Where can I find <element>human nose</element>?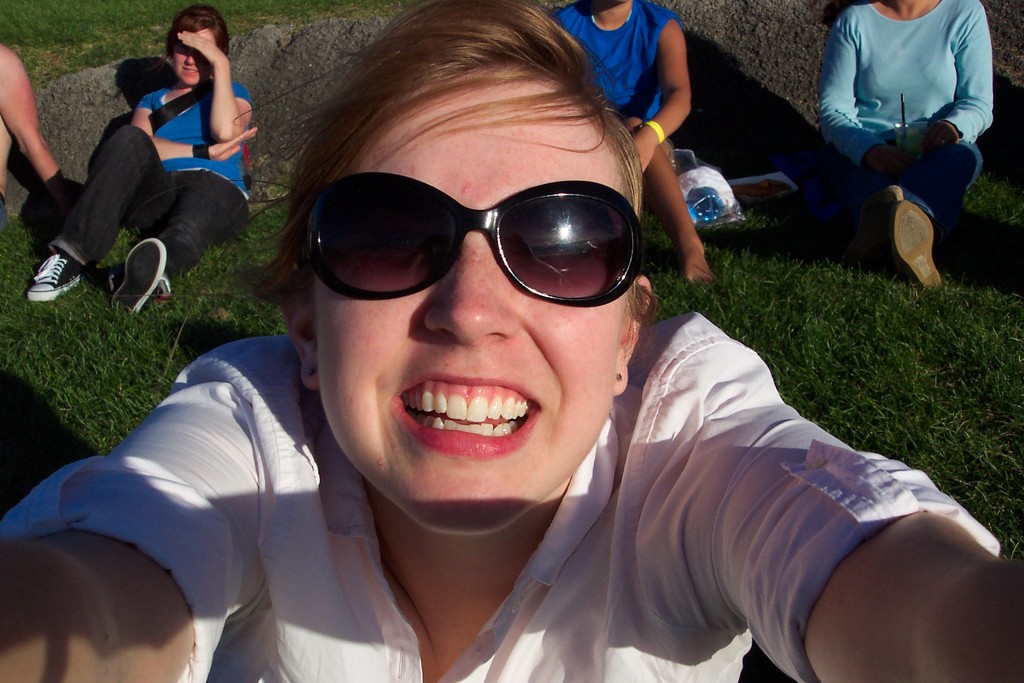
You can find it at [420, 227, 518, 345].
